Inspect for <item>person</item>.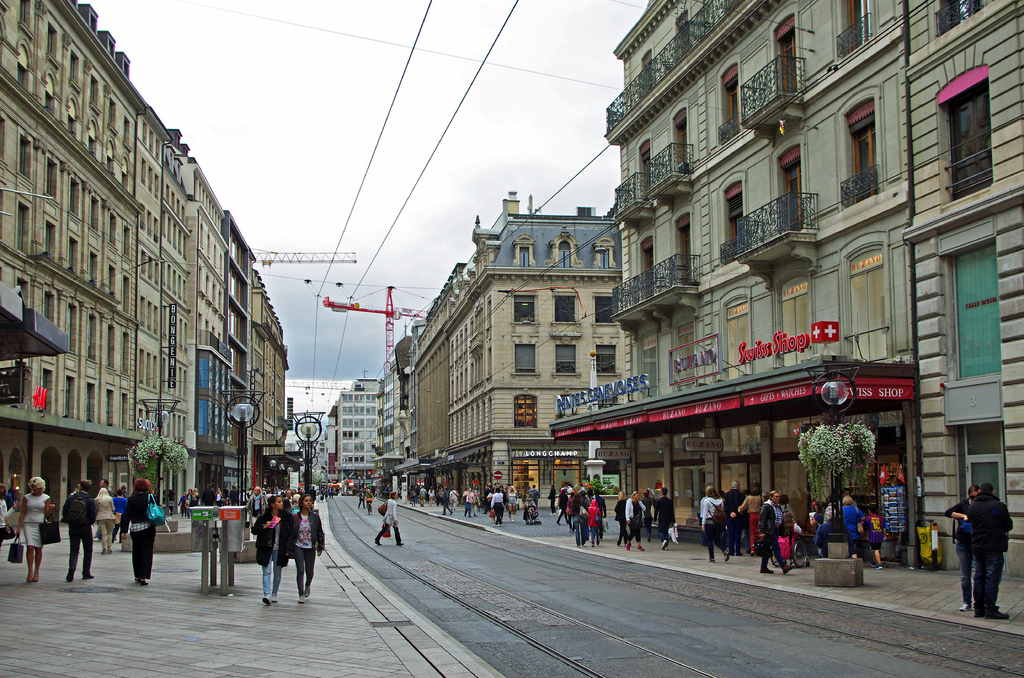
Inspection: 426/487/434/505.
